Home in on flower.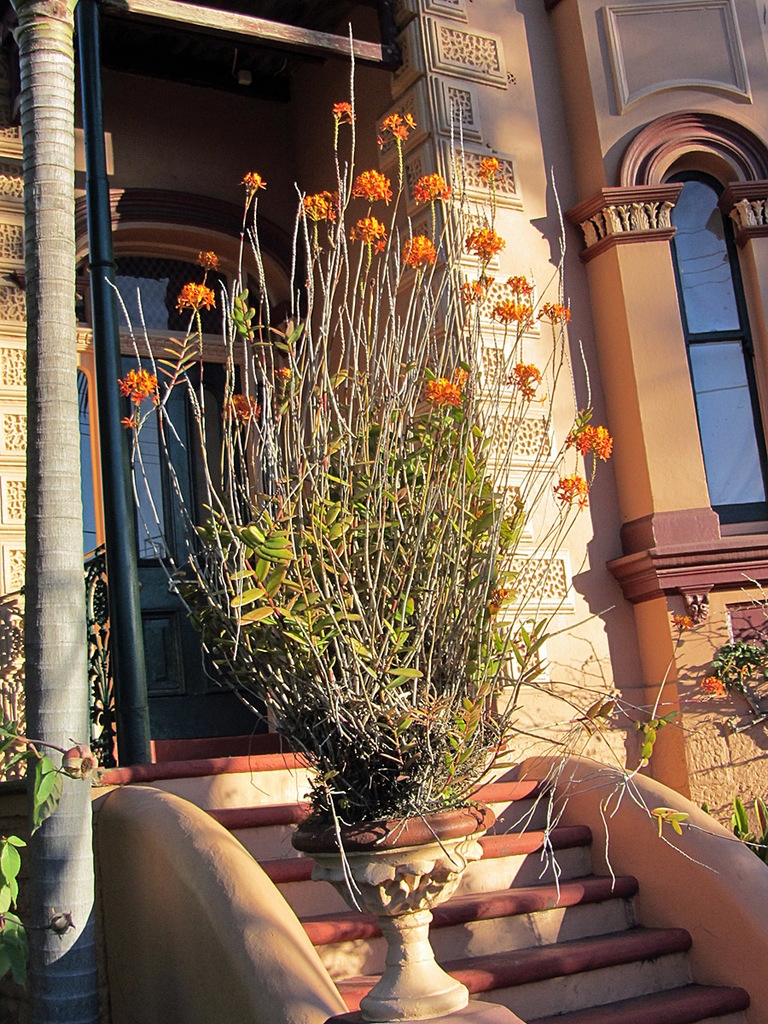
Homed in at <region>508, 360, 547, 396</region>.
